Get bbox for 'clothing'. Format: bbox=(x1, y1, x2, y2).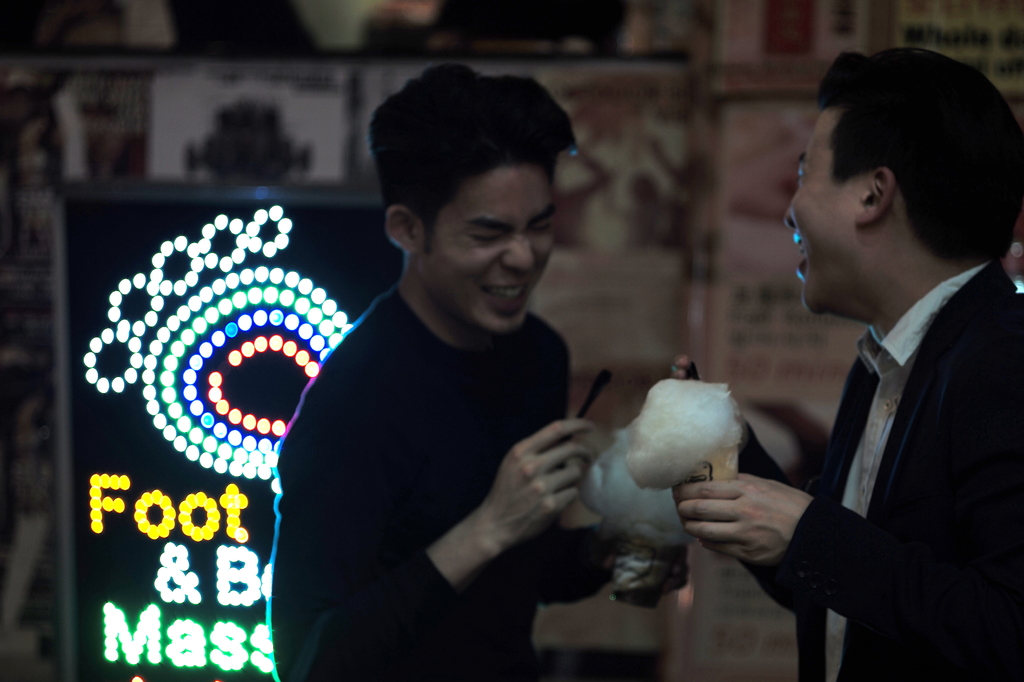
bbox=(729, 260, 1023, 681).
